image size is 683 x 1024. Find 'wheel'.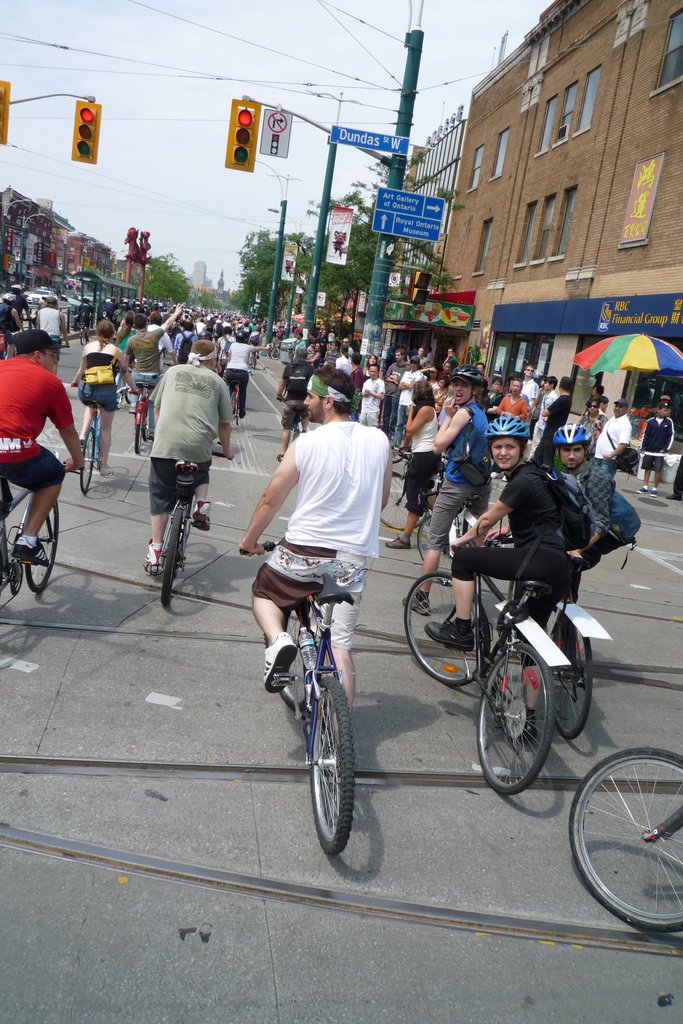
156/495/184/614.
